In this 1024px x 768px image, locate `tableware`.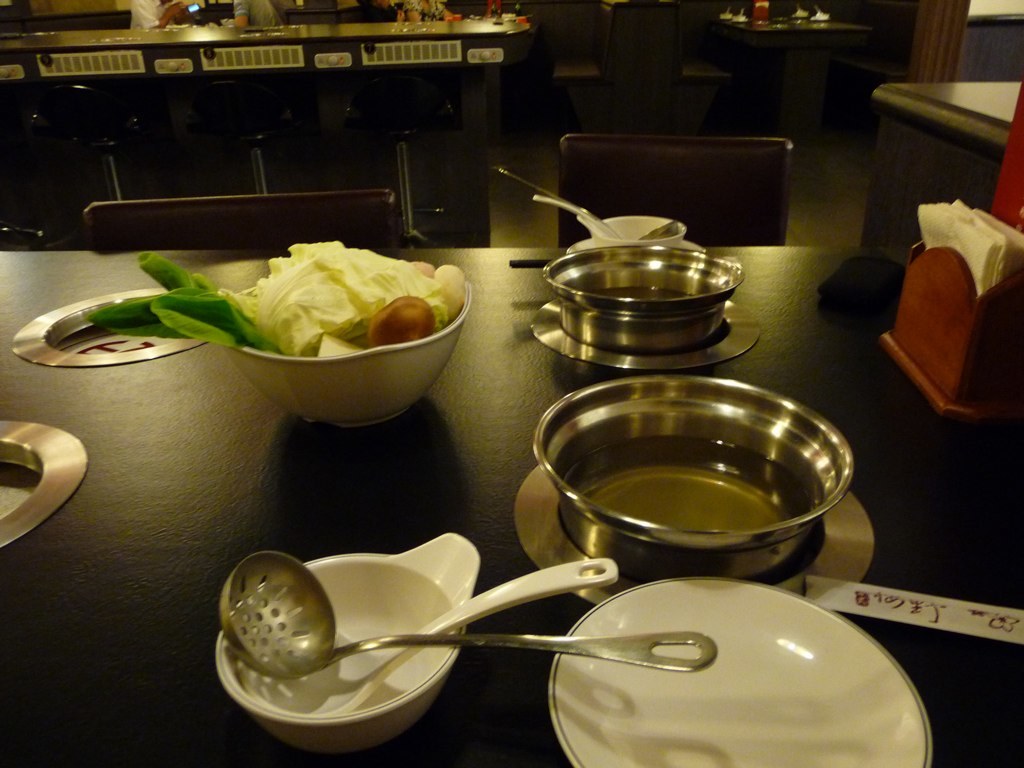
Bounding box: [x1=243, y1=561, x2=624, y2=707].
